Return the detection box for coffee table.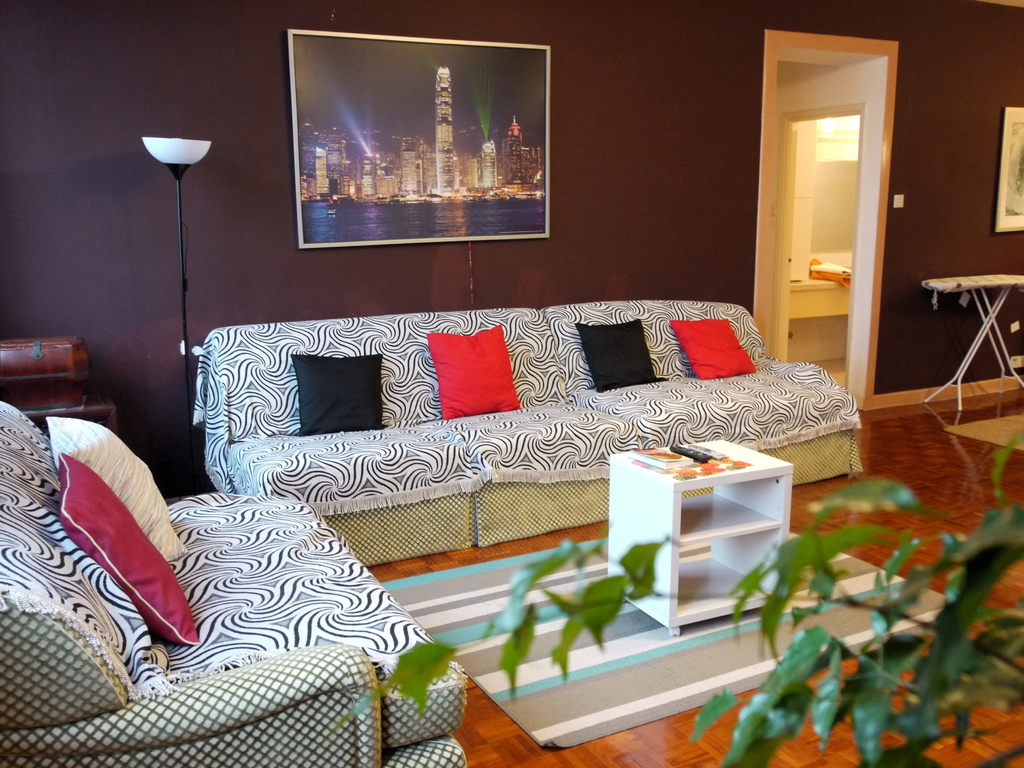
crop(919, 271, 1023, 420).
